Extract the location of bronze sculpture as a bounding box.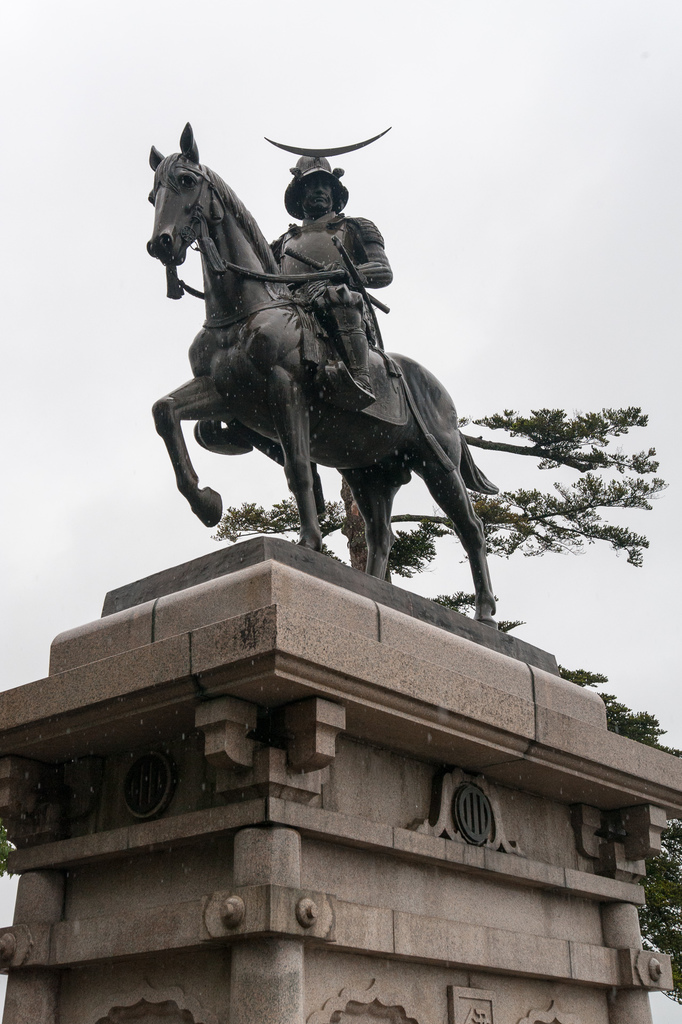
locate(145, 119, 501, 632).
